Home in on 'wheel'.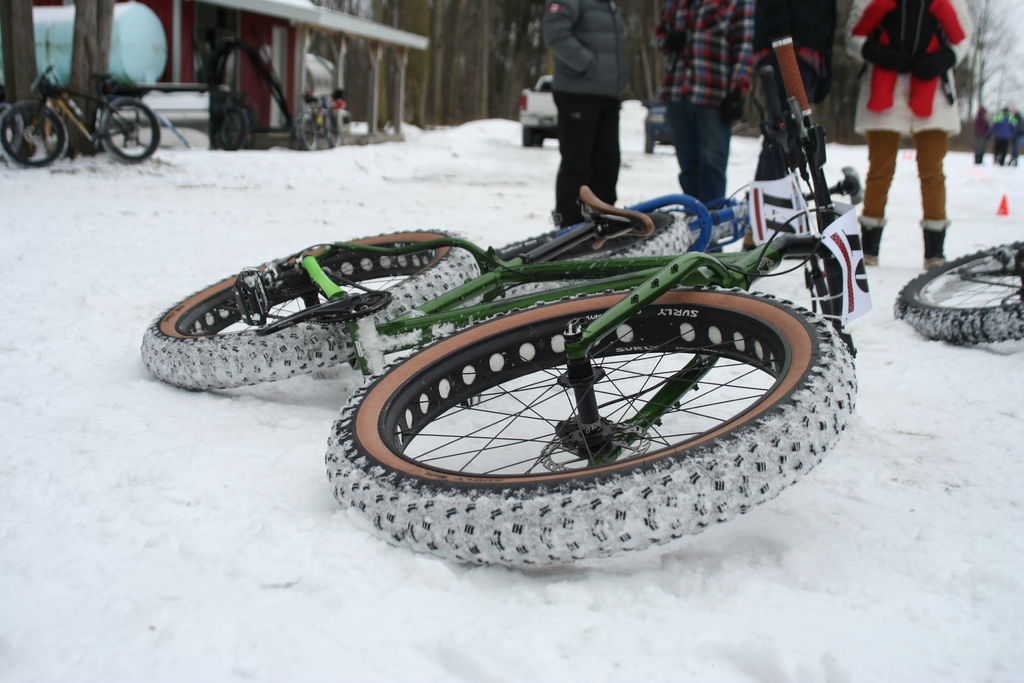
Homed in at locate(6, 99, 68, 169).
